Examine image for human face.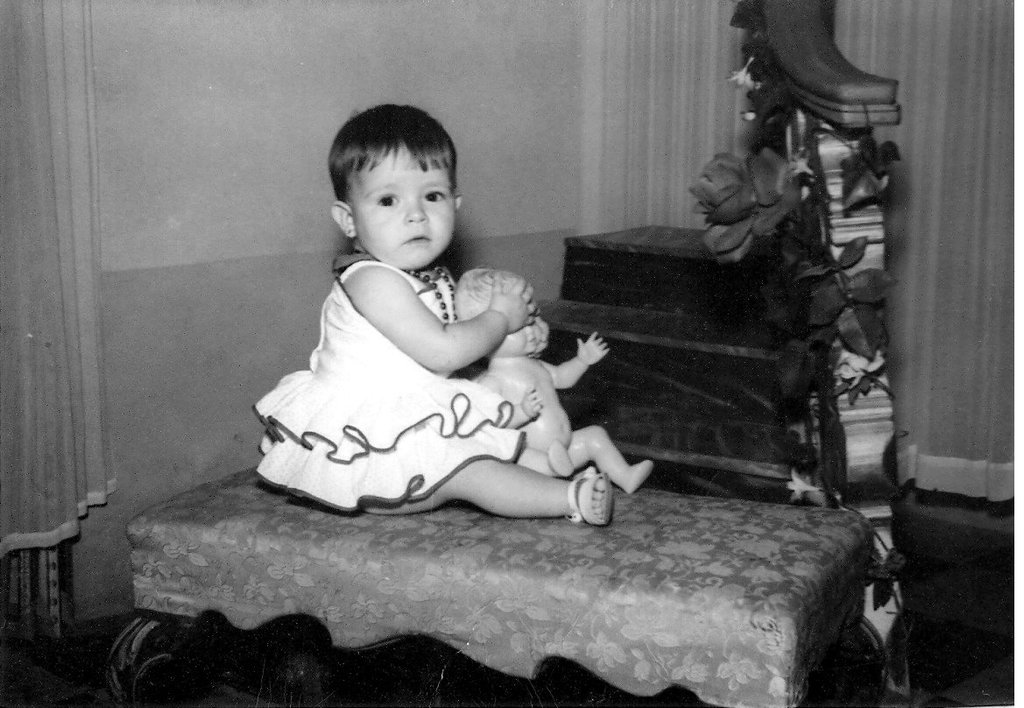
Examination result: <region>505, 323, 541, 352</region>.
